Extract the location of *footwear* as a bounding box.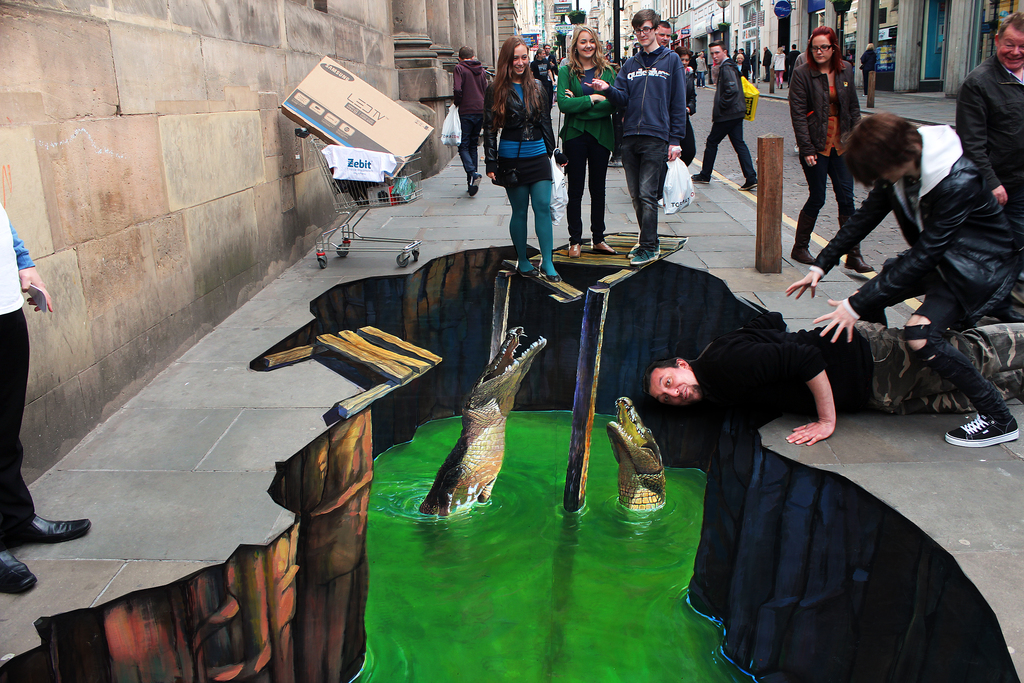
<bbox>740, 181, 761, 194</bbox>.
